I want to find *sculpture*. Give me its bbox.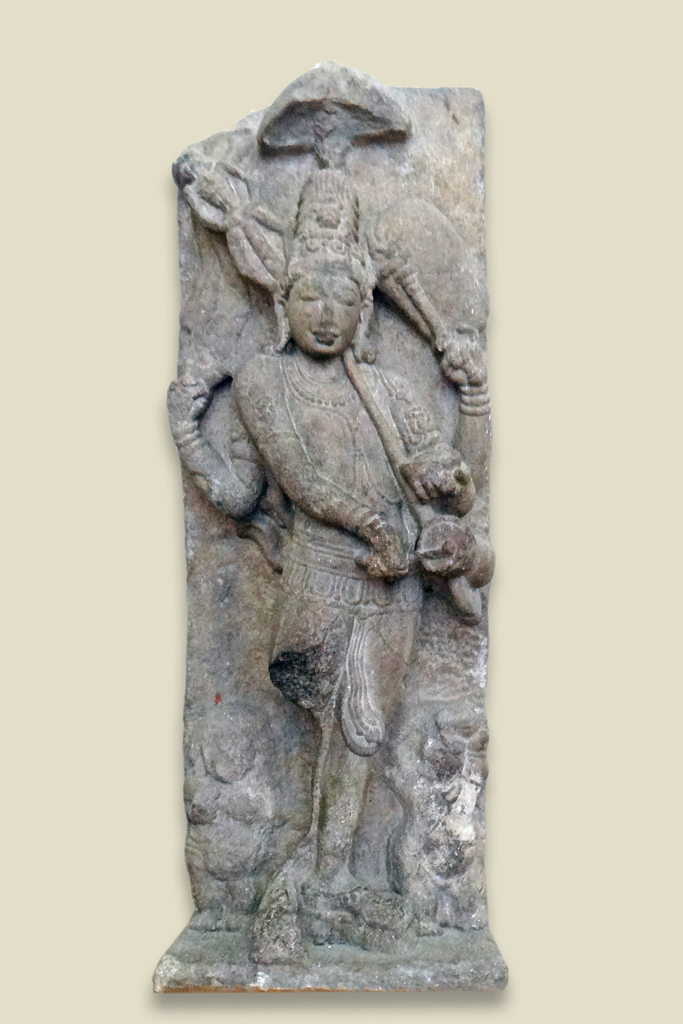
detection(145, 52, 505, 965).
